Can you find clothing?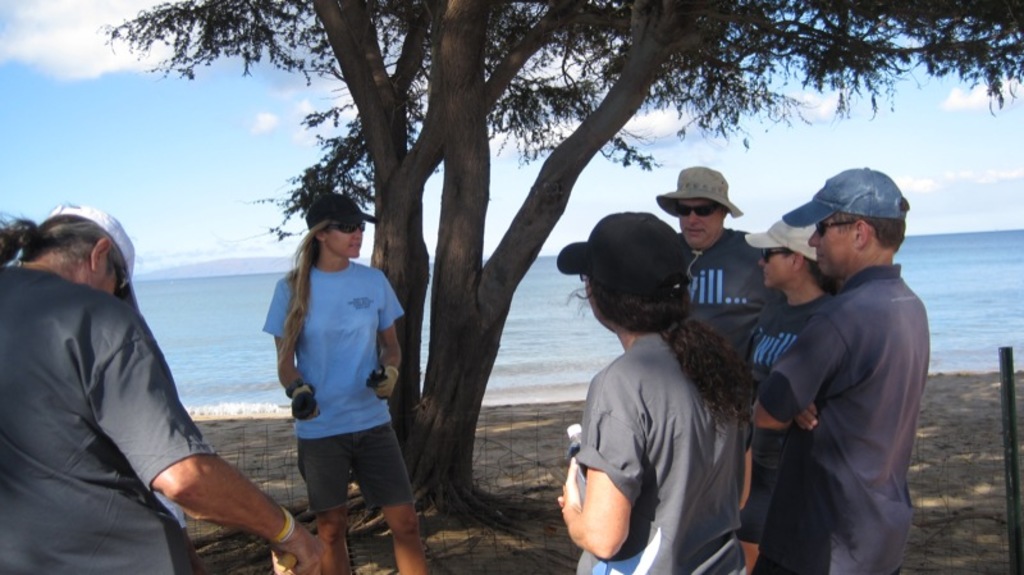
Yes, bounding box: pyautogui.locateOnScreen(269, 259, 424, 512).
